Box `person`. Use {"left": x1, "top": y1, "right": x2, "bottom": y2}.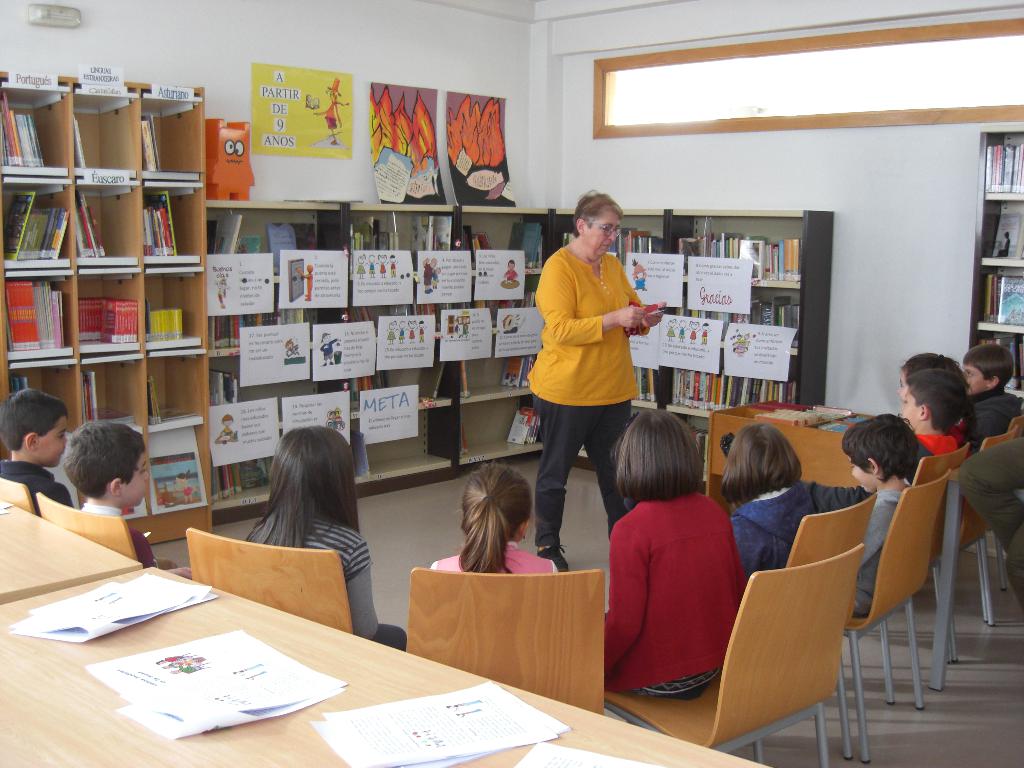
{"left": 65, "top": 417, "right": 154, "bottom": 516}.
